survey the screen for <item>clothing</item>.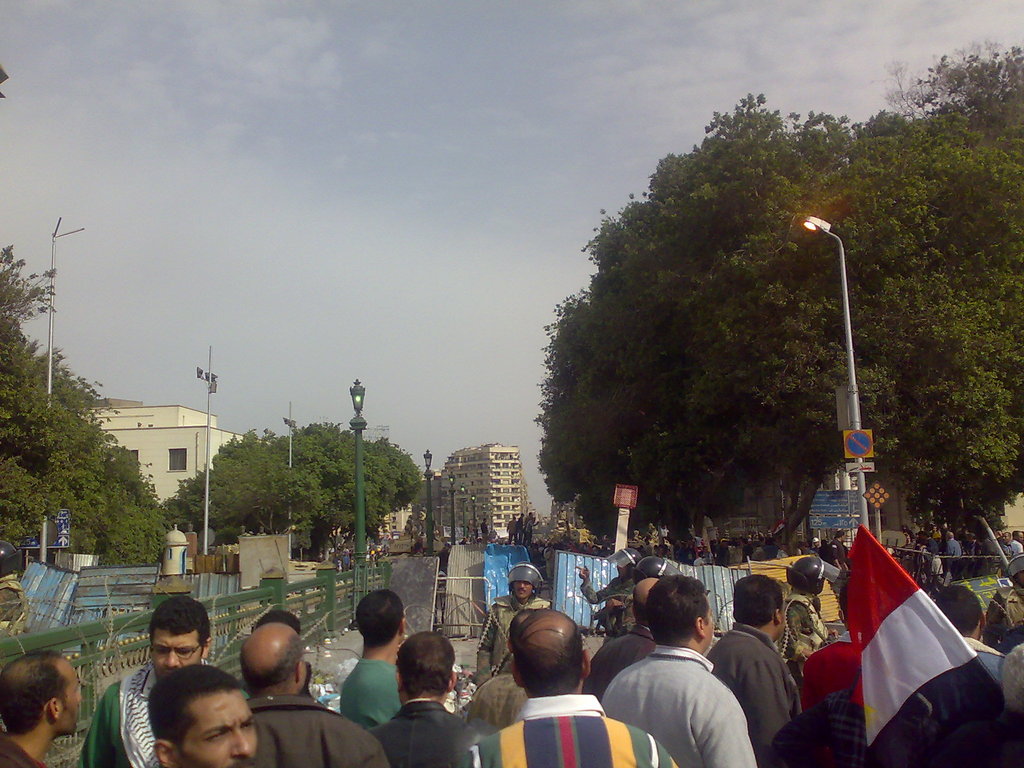
Survey found: select_region(340, 659, 403, 729).
